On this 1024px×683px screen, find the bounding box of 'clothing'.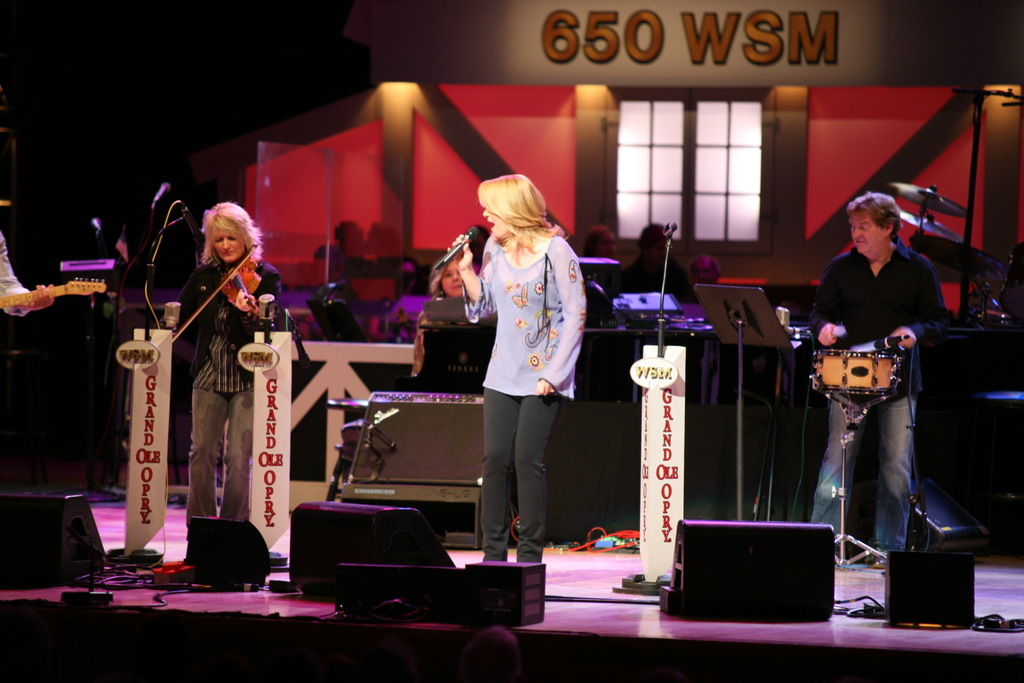
Bounding box: locate(437, 184, 602, 538).
